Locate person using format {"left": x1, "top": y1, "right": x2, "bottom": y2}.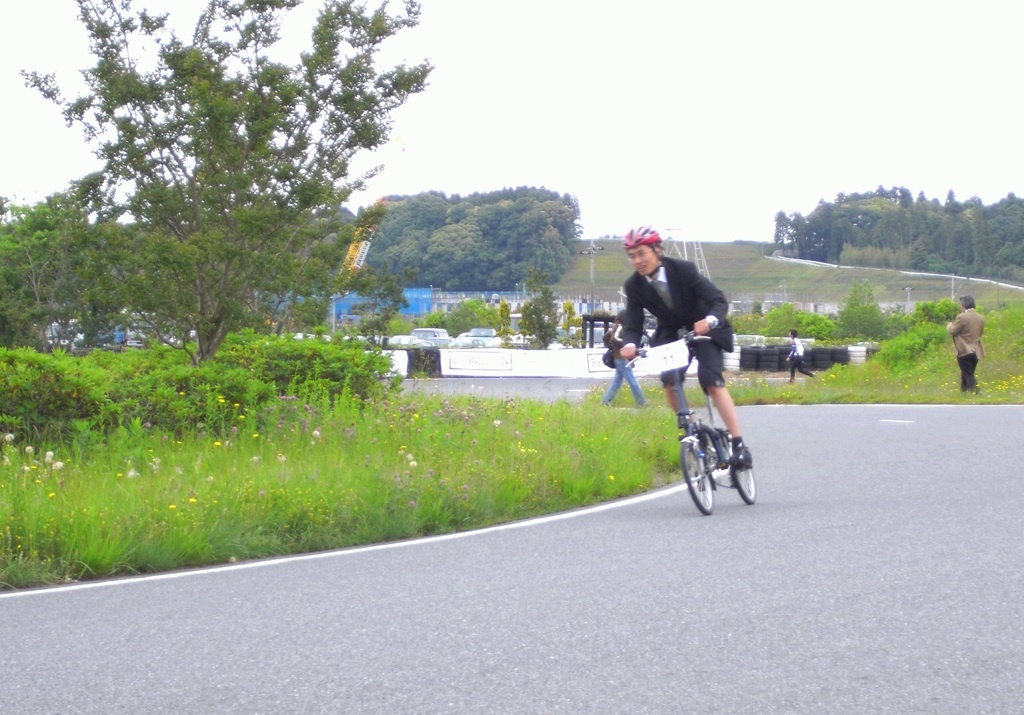
{"left": 950, "top": 294, "right": 983, "bottom": 387}.
